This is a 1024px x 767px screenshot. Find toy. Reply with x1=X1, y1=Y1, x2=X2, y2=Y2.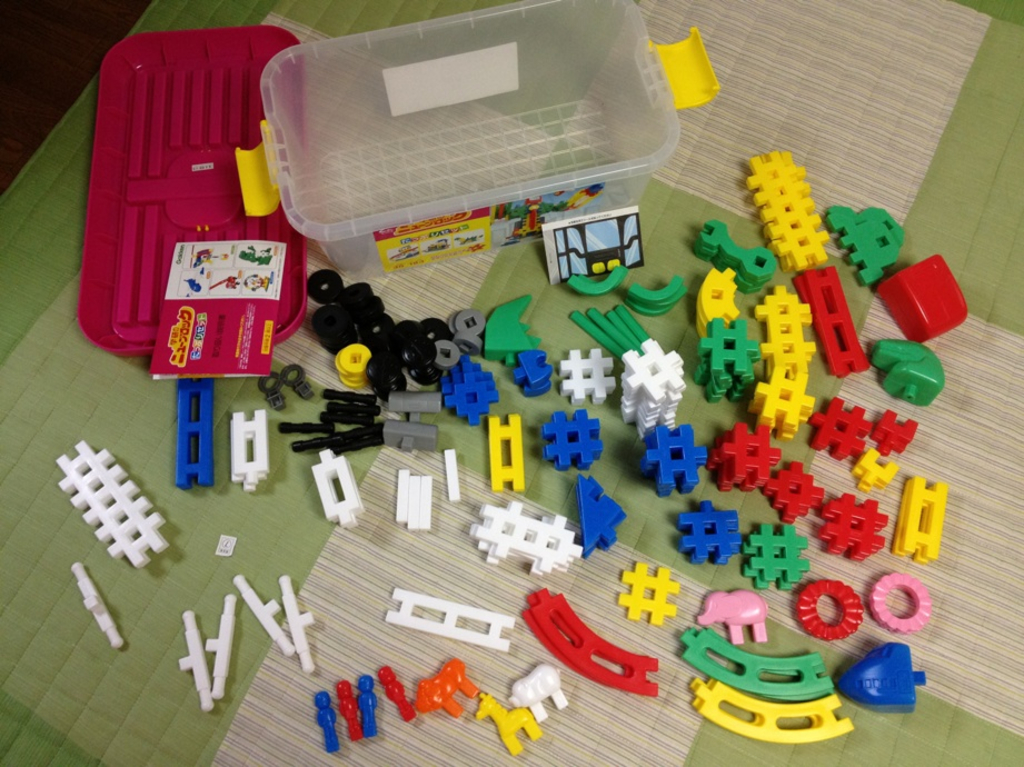
x1=573, y1=476, x2=630, y2=558.
